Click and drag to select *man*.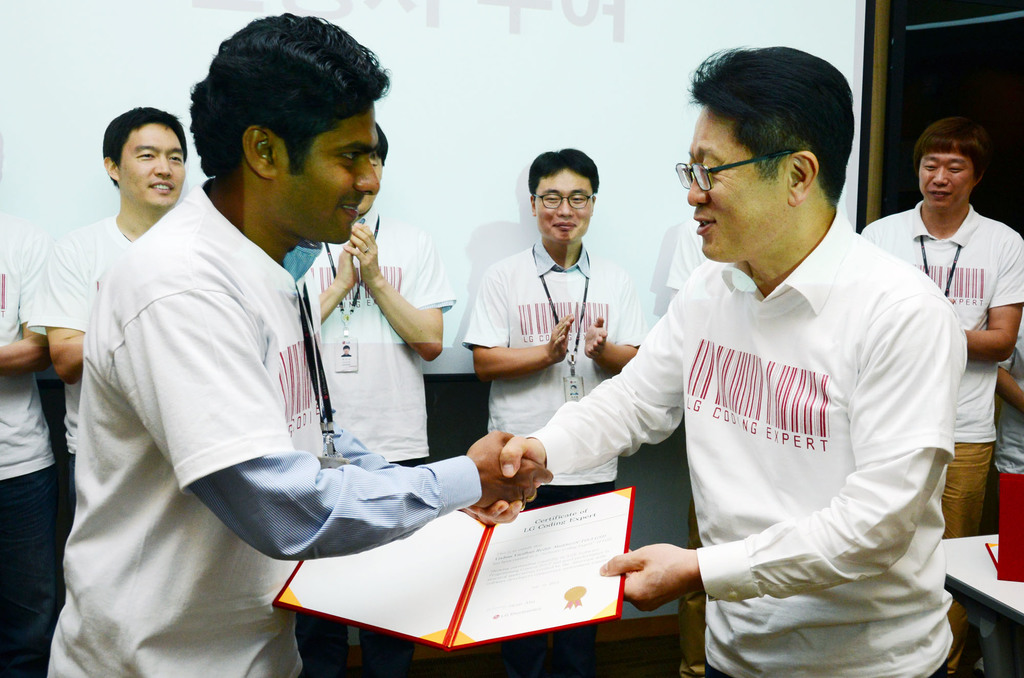
Selection: region(461, 145, 649, 677).
